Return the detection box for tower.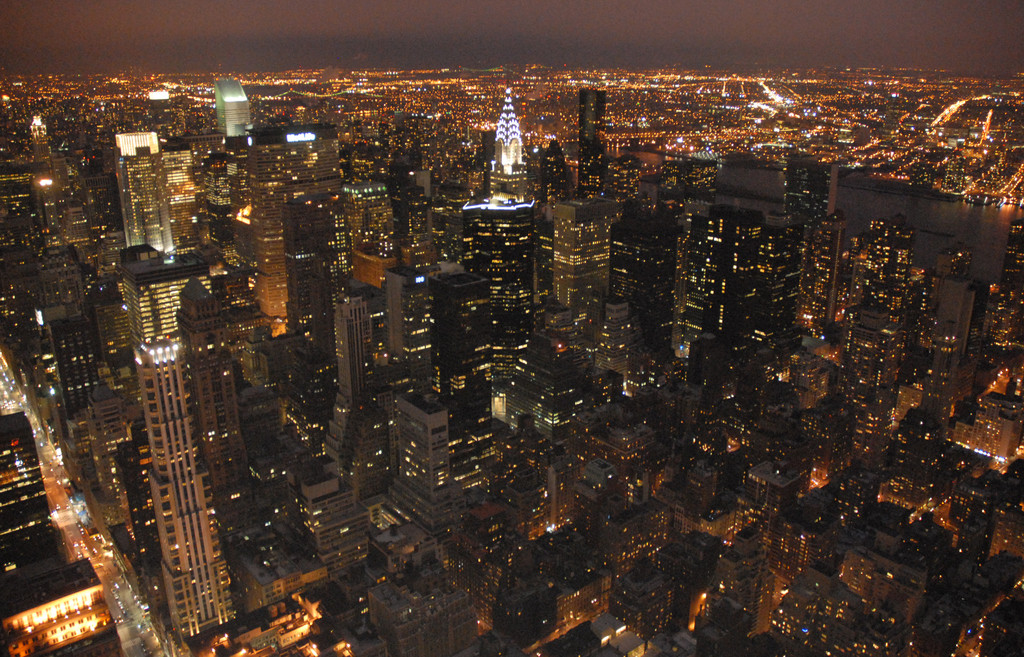
577/90/607/199.
